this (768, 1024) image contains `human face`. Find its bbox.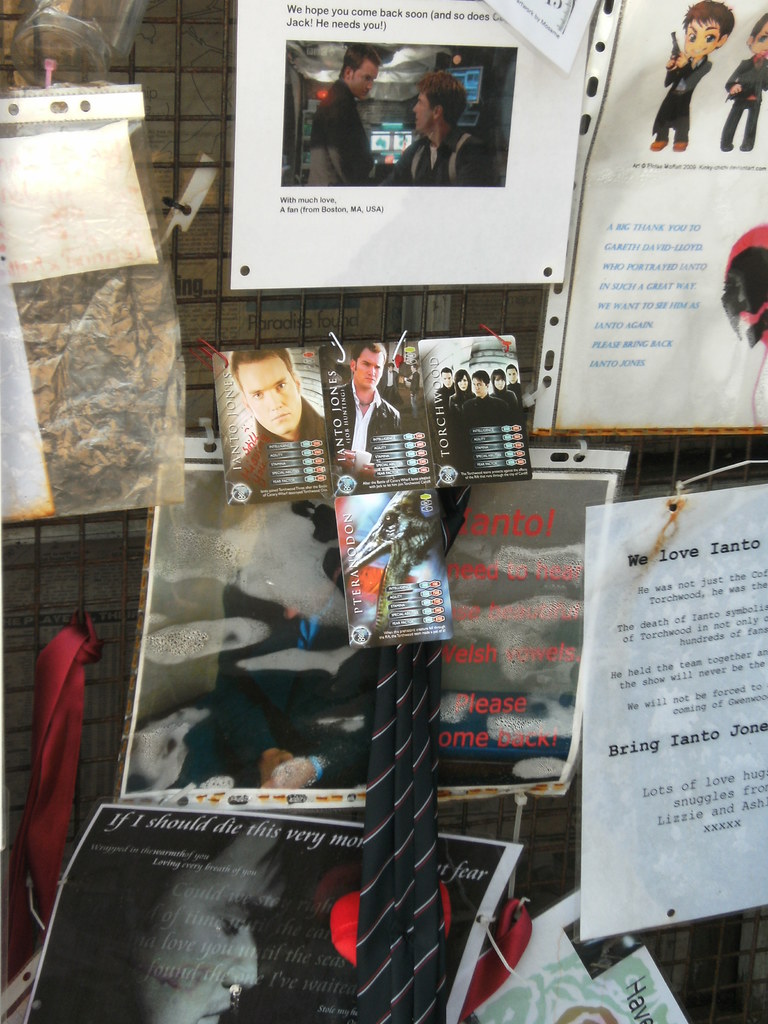
crop(236, 353, 301, 433).
